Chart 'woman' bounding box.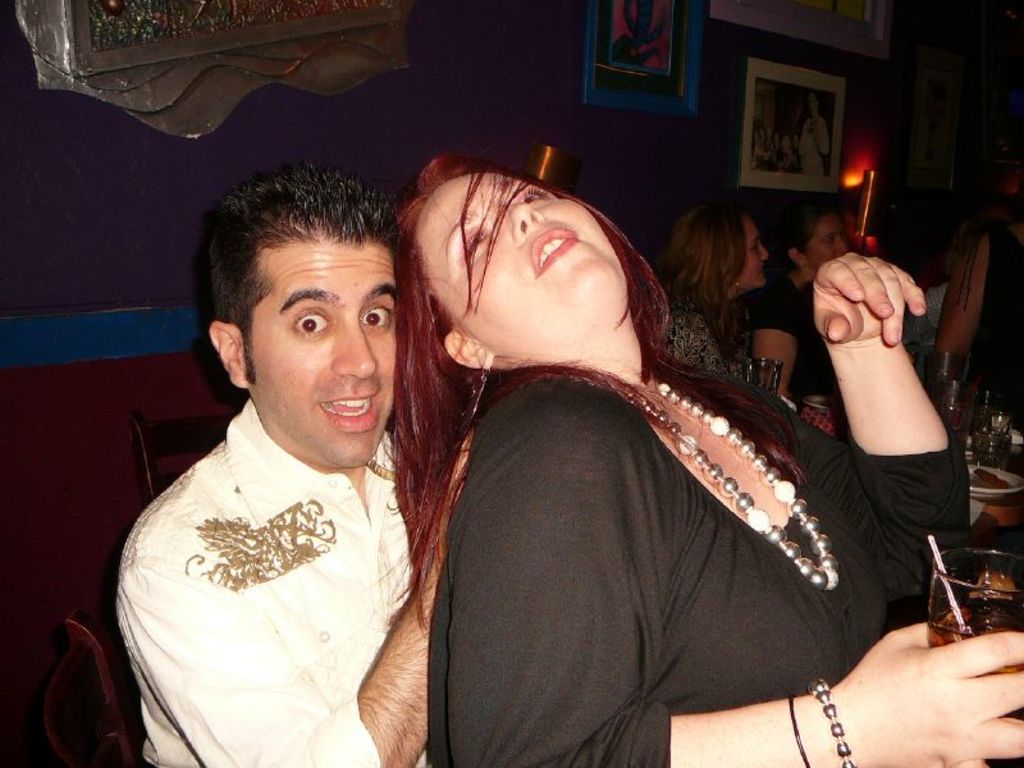
Charted: 934 138 1023 426.
